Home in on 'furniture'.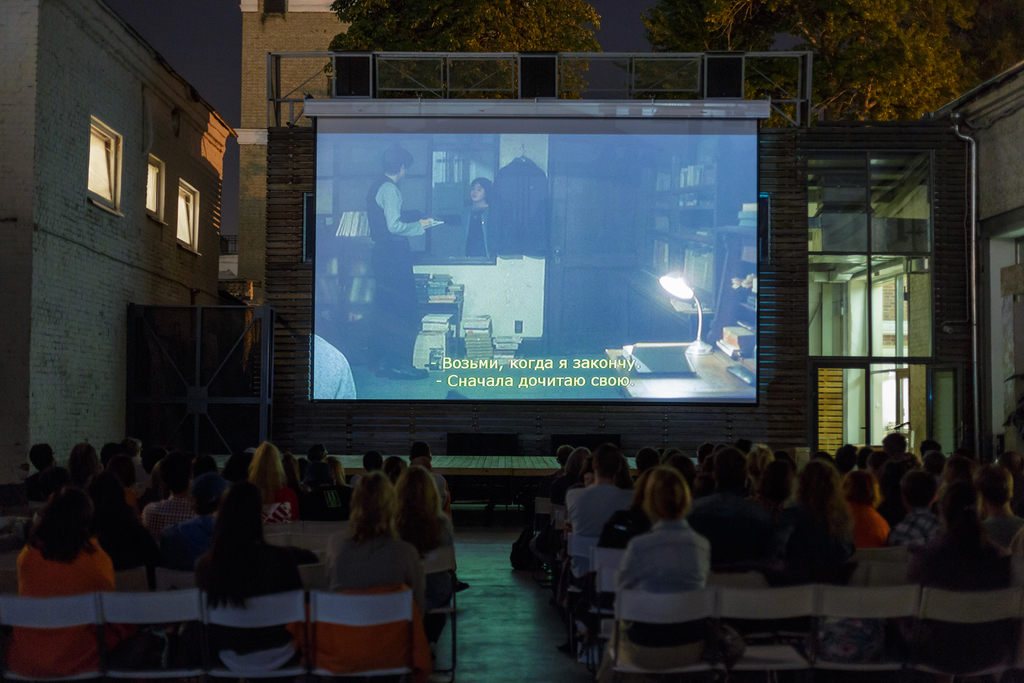
Homed in at {"x1": 287, "y1": 518, "x2": 342, "y2": 586}.
